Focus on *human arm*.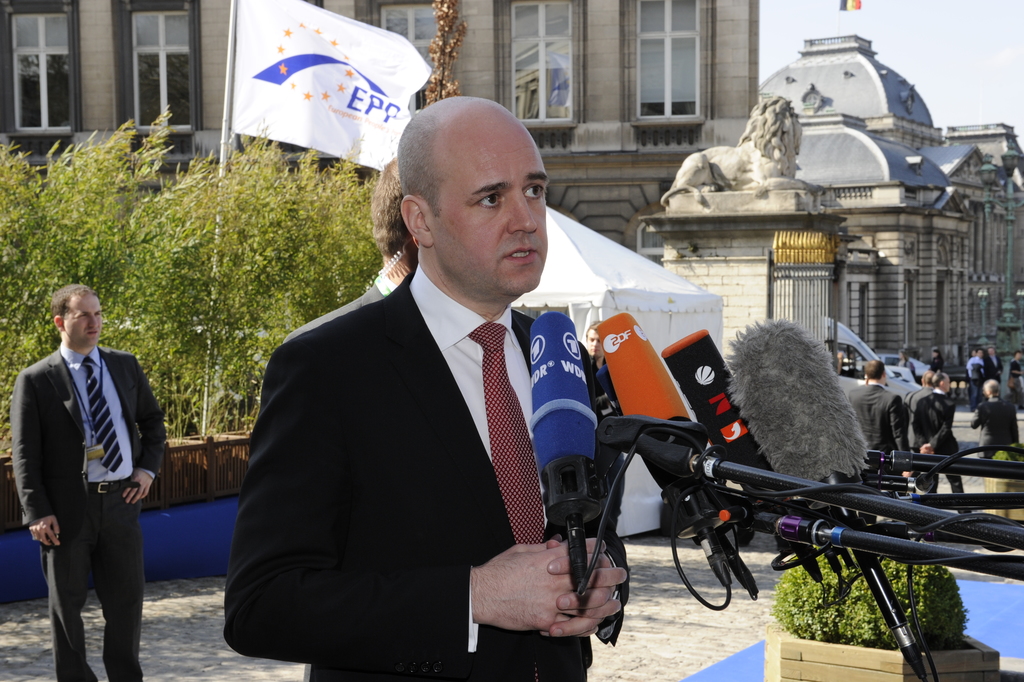
Focused at {"x1": 115, "y1": 356, "x2": 170, "y2": 508}.
